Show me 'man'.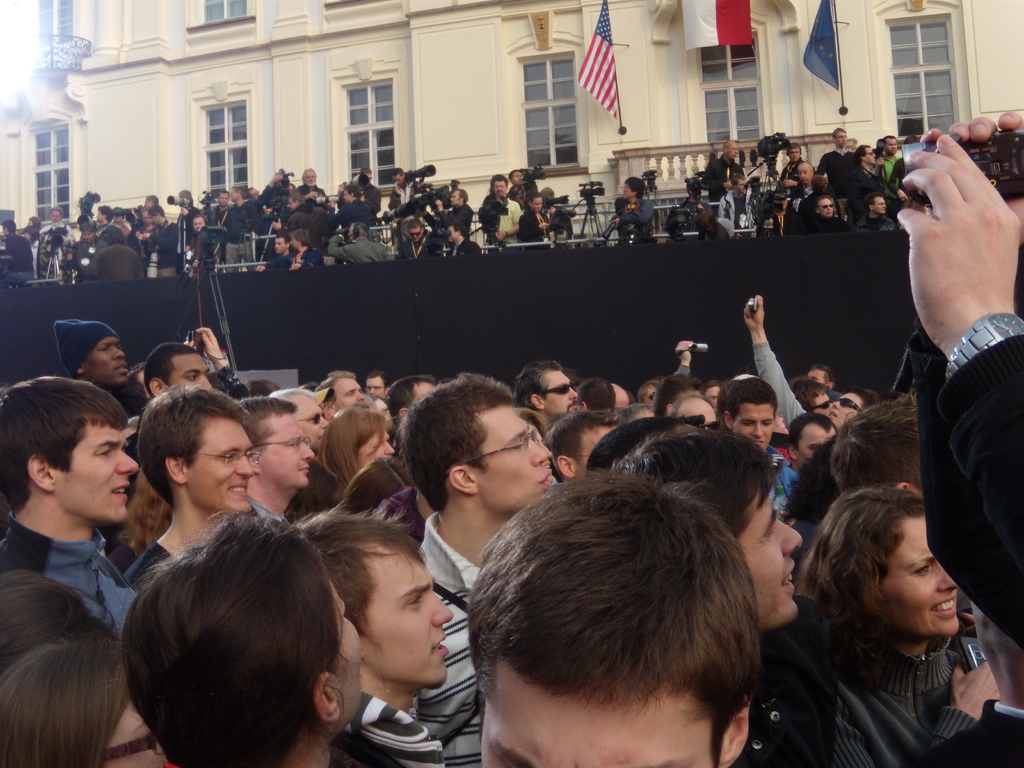
'man' is here: [486, 173, 518, 252].
